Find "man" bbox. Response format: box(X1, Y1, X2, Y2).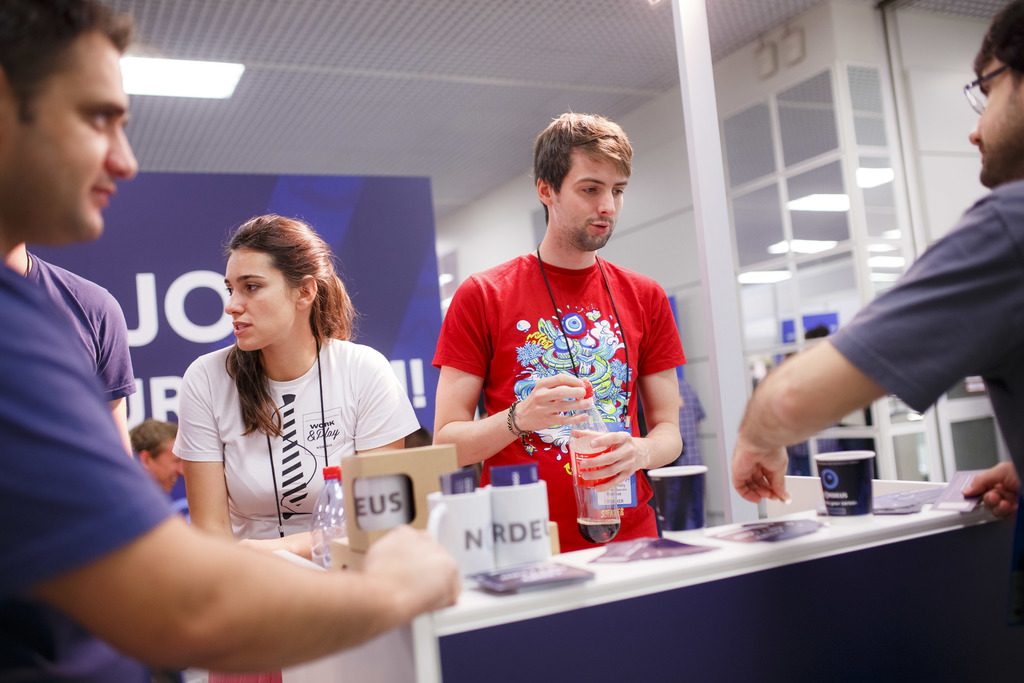
box(0, 0, 461, 682).
